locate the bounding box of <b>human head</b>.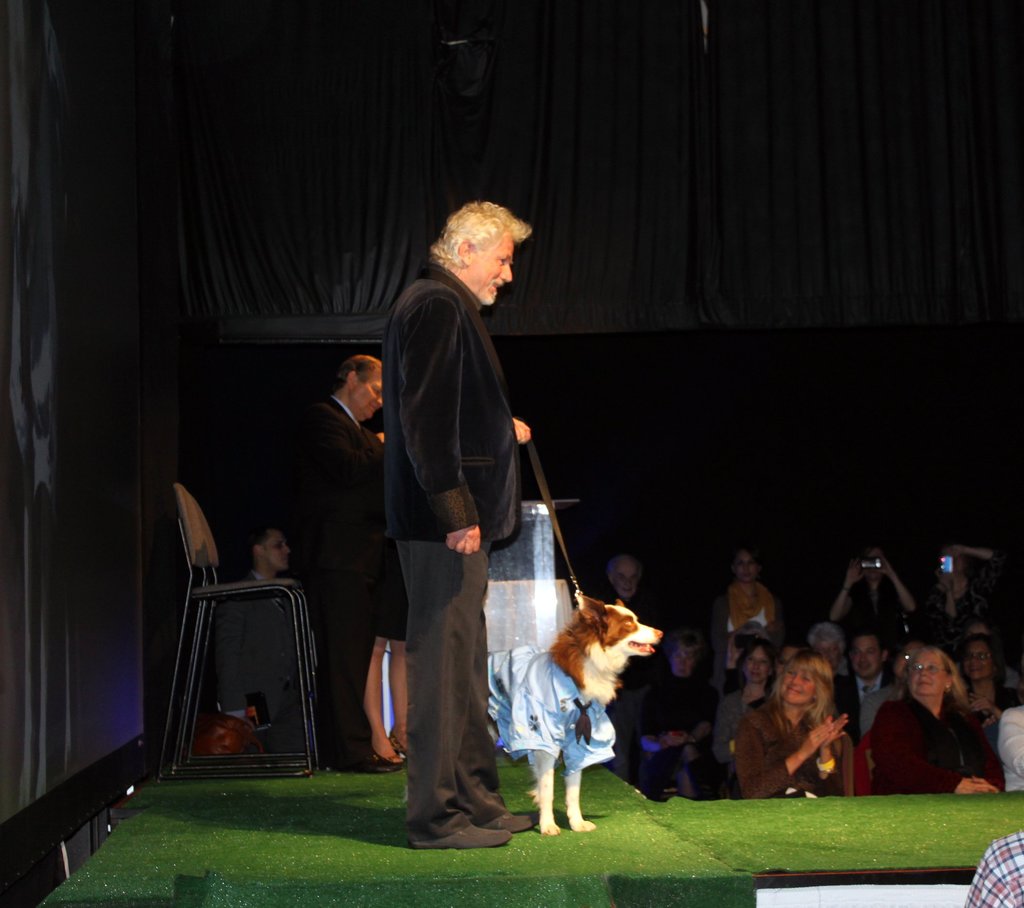
Bounding box: Rect(934, 539, 972, 577).
